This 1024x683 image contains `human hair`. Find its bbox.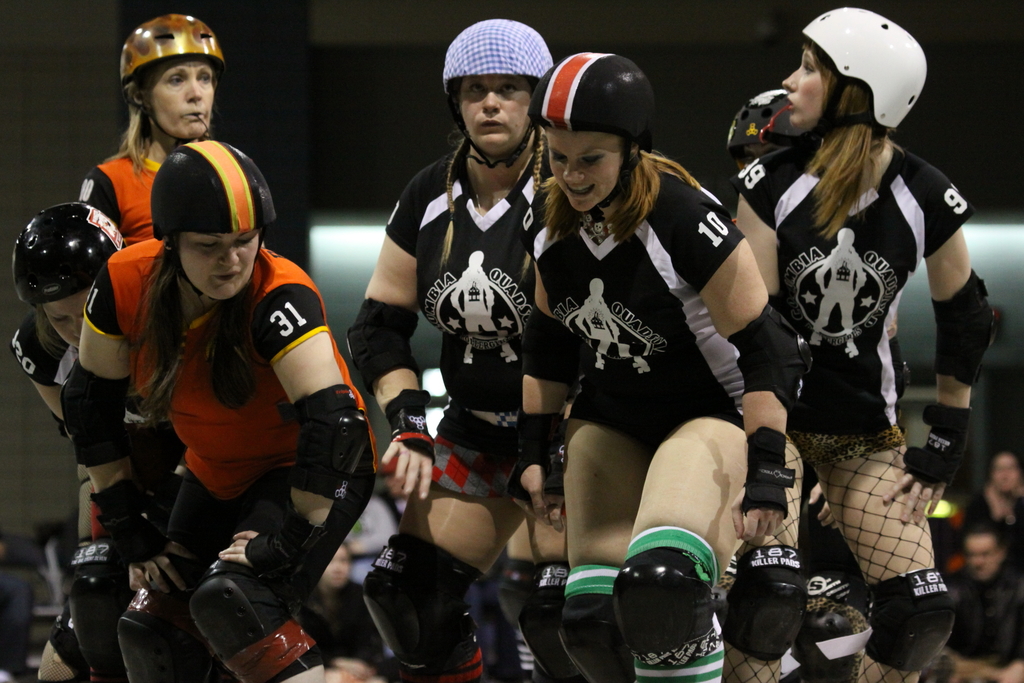
region(540, 148, 702, 249).
